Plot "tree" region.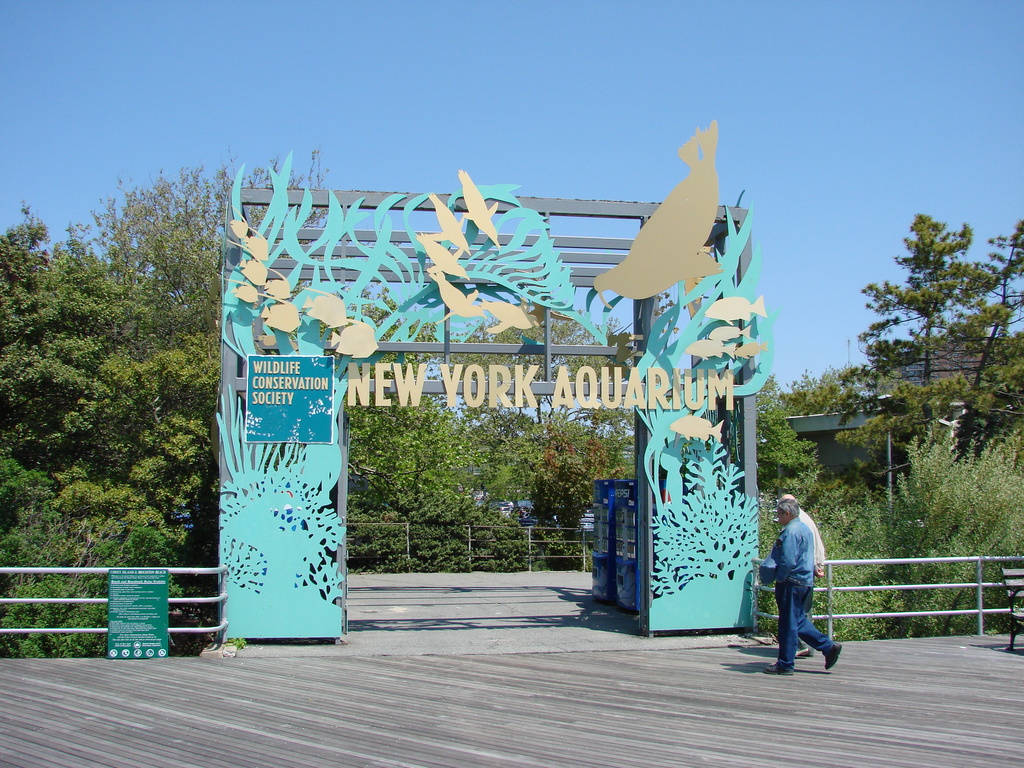
Plotted at 358, 401, 493, 512.
